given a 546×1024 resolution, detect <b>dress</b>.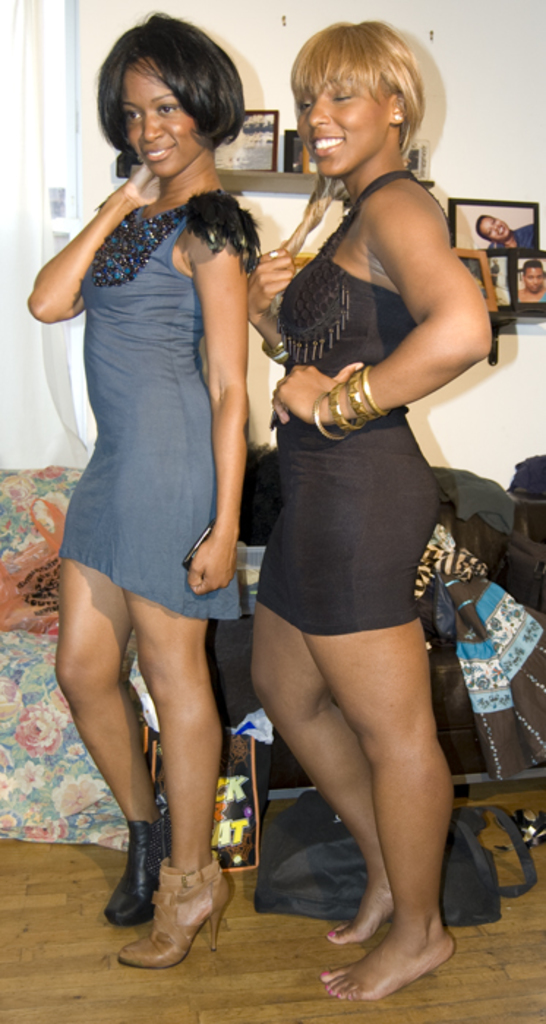
box=[252, 167, 444, 636].
